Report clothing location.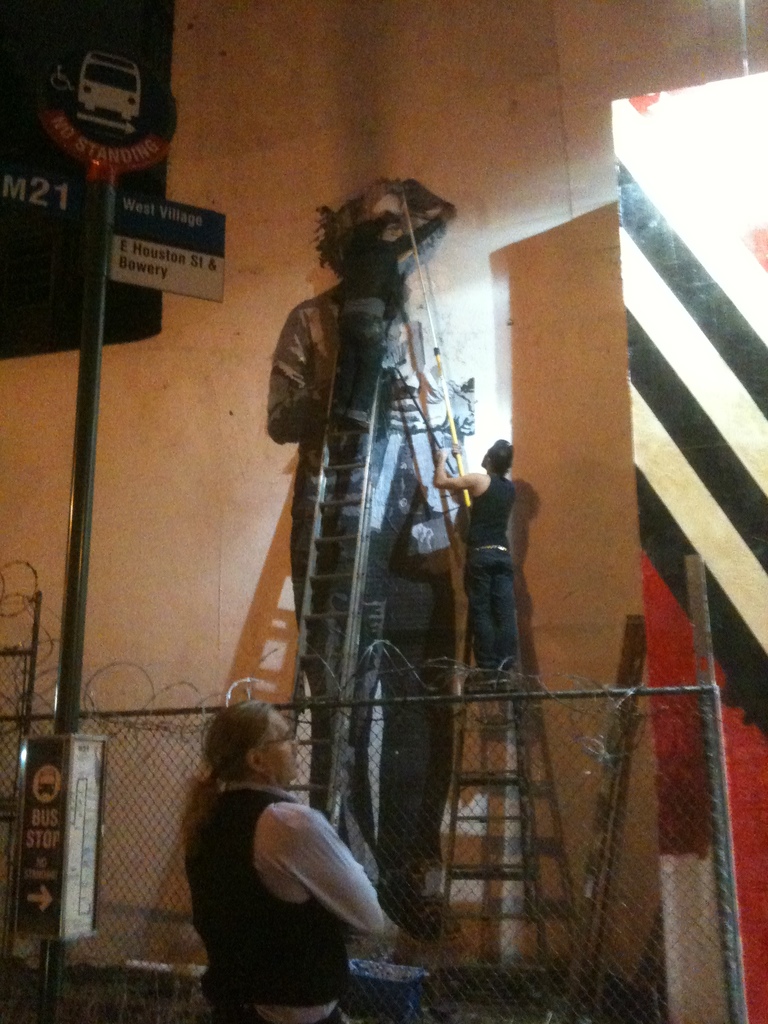
Report: 465:467:520:684.
